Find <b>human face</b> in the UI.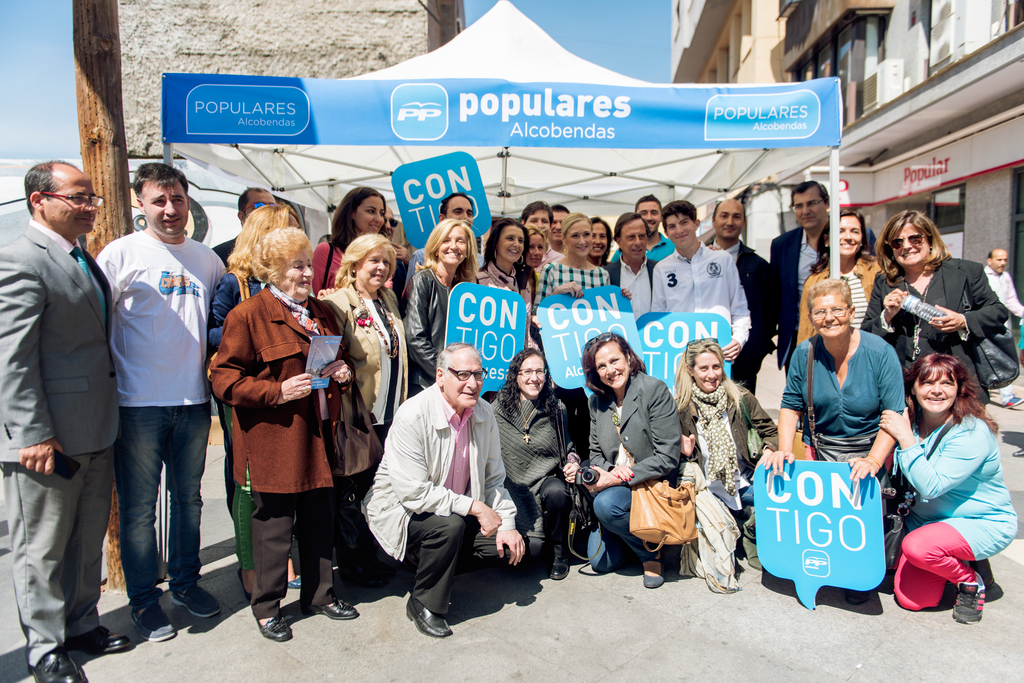
UI element at (x1=359, y1=196, x2=388, y2=235).
